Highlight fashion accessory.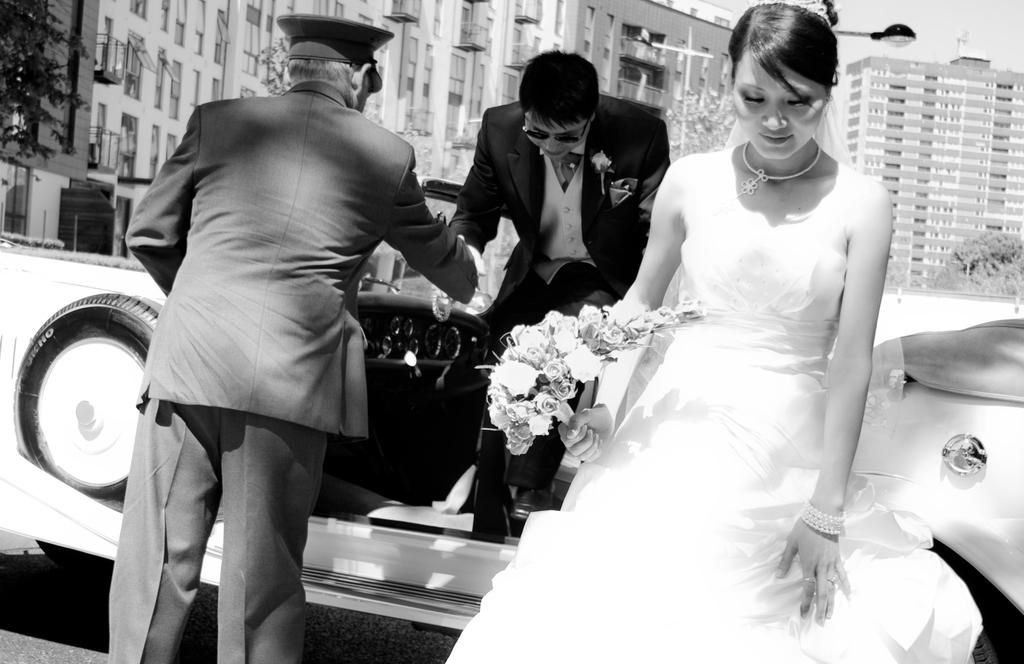
Highlighted region: (735, 138, 821, 195).
